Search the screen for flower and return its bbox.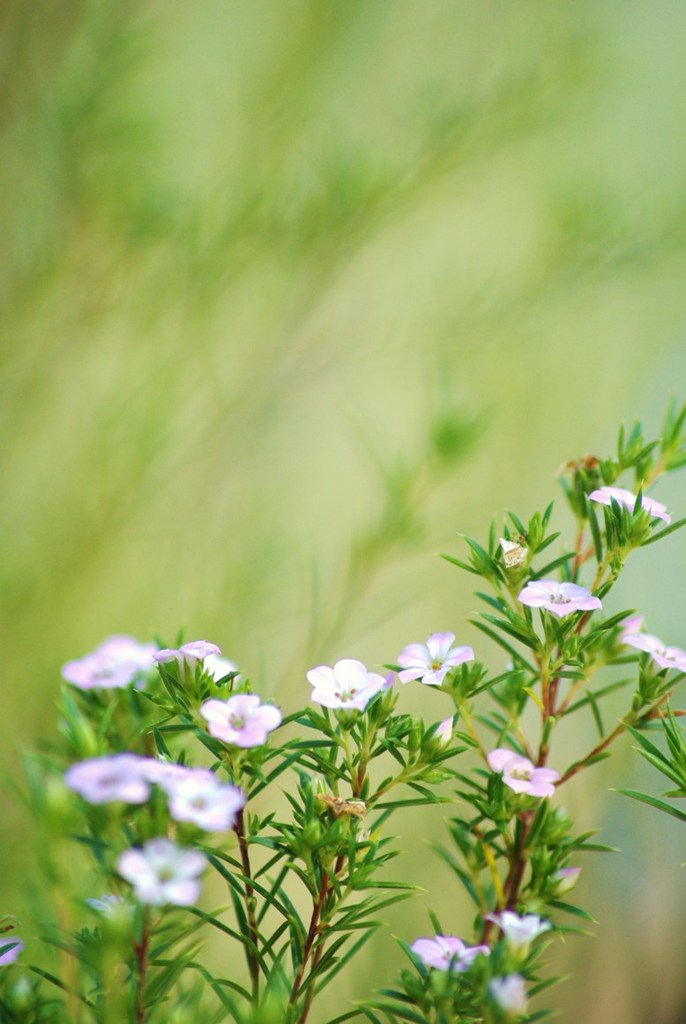
Found: left=429, top=720, right=453, bottom=752.
